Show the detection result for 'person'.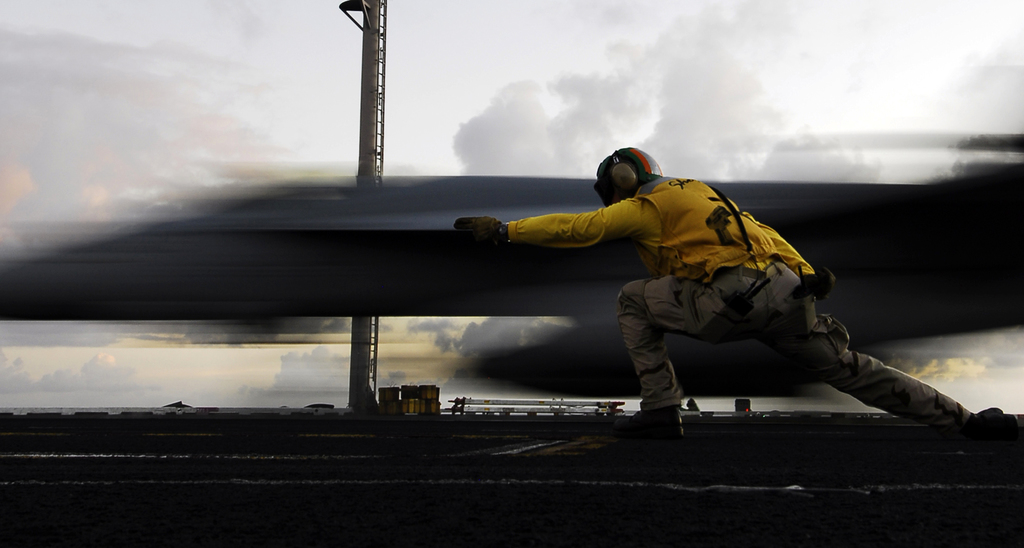
pyautogui.locateOnScreen(500, 151, 899, 432).
